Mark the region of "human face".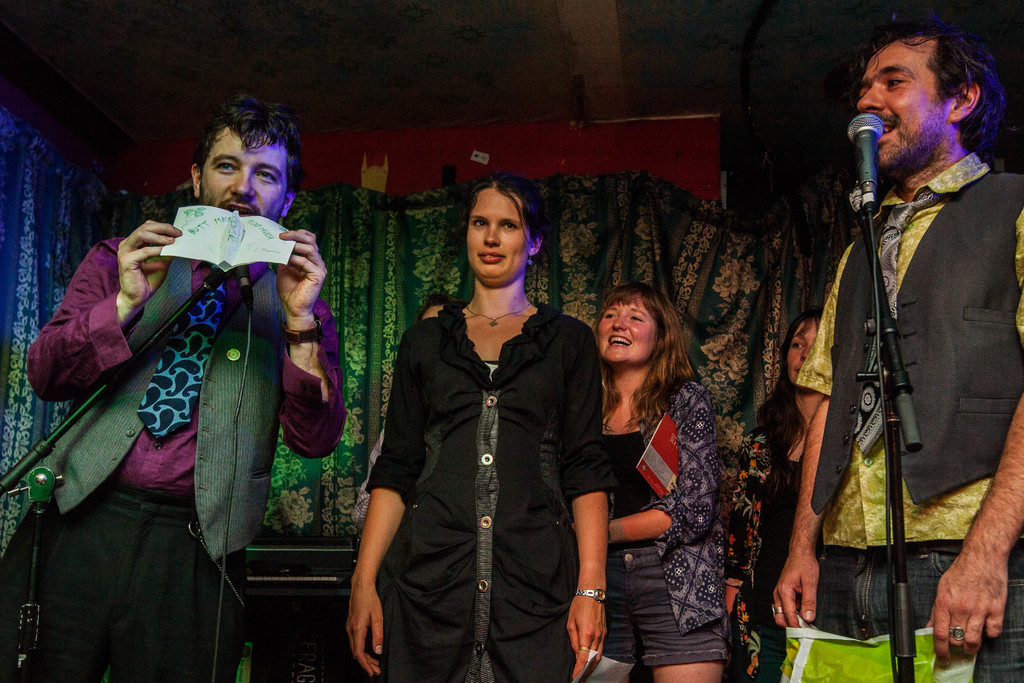
Region: pyautogui.locateOnScreen(591, 293, 656, 366).
